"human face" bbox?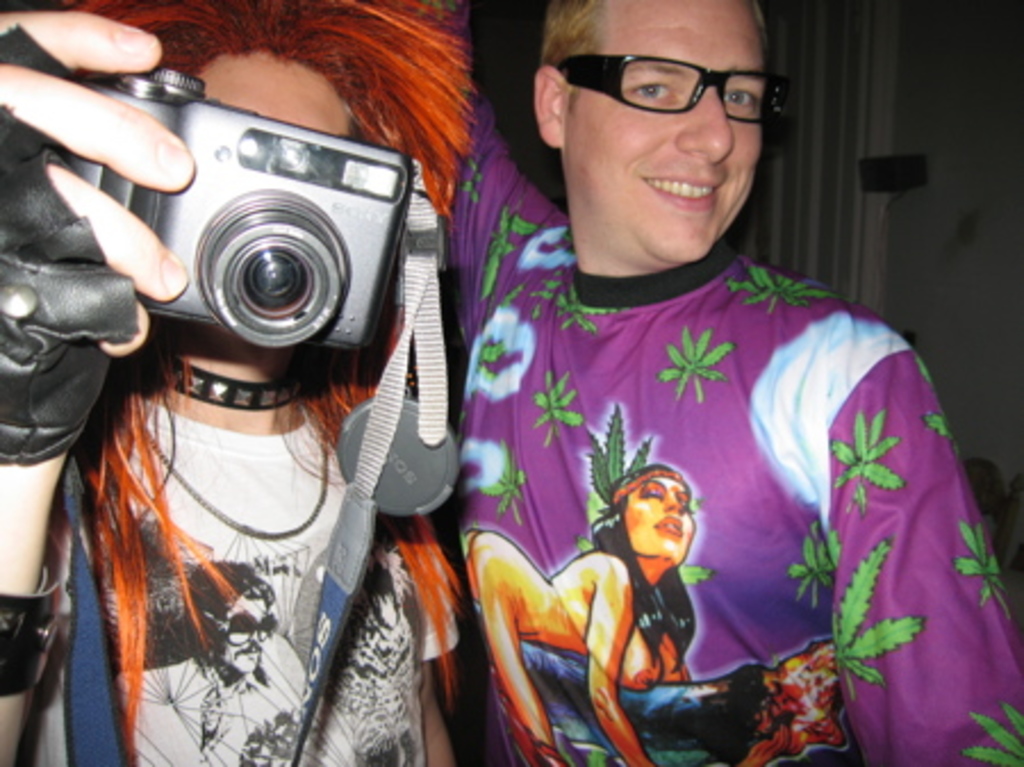
{"x1": 198, "y1": 46, "x2": 350, "y2": 139}
